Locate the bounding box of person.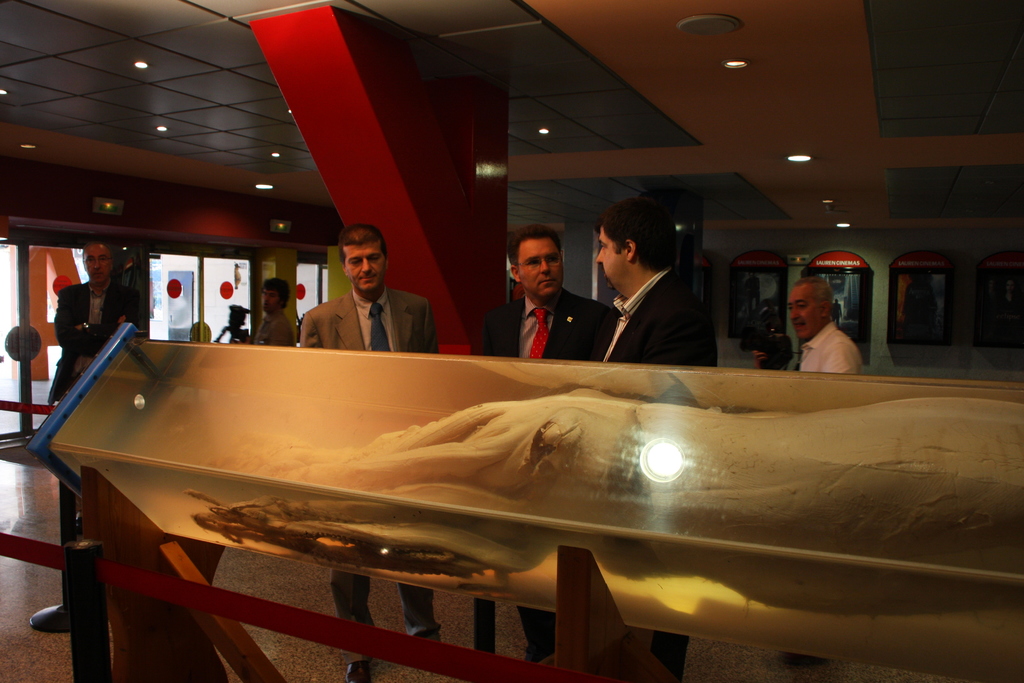
Bounding box: box=[237, 283, 290, 347].
